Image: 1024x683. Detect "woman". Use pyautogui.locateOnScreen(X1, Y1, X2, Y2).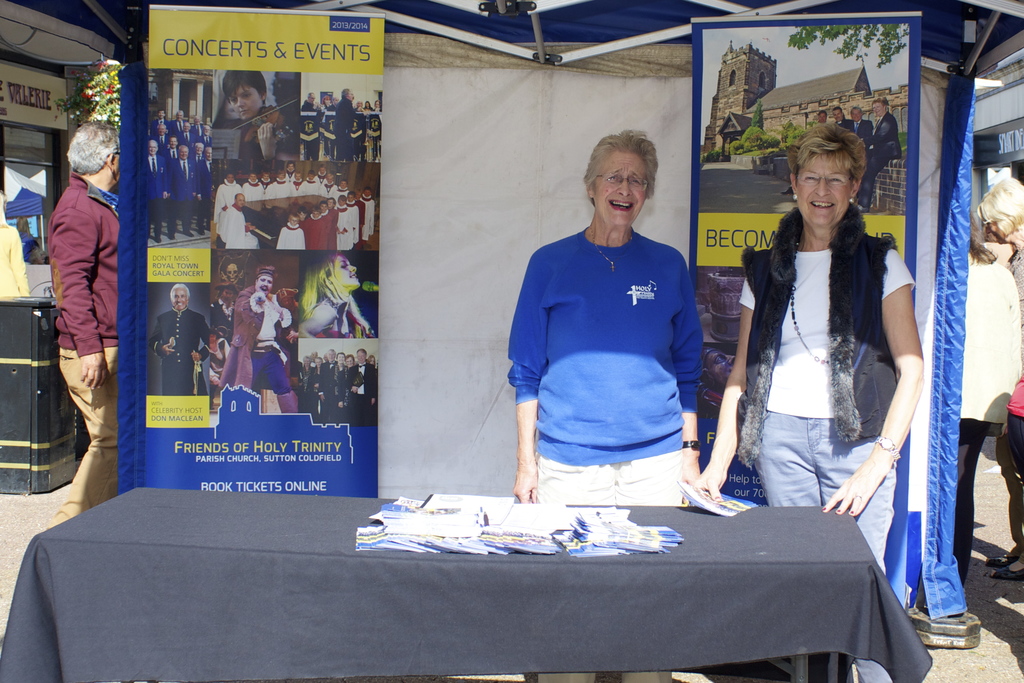
pyautogui.locateOnScreen(698, 120, 925, 682).
